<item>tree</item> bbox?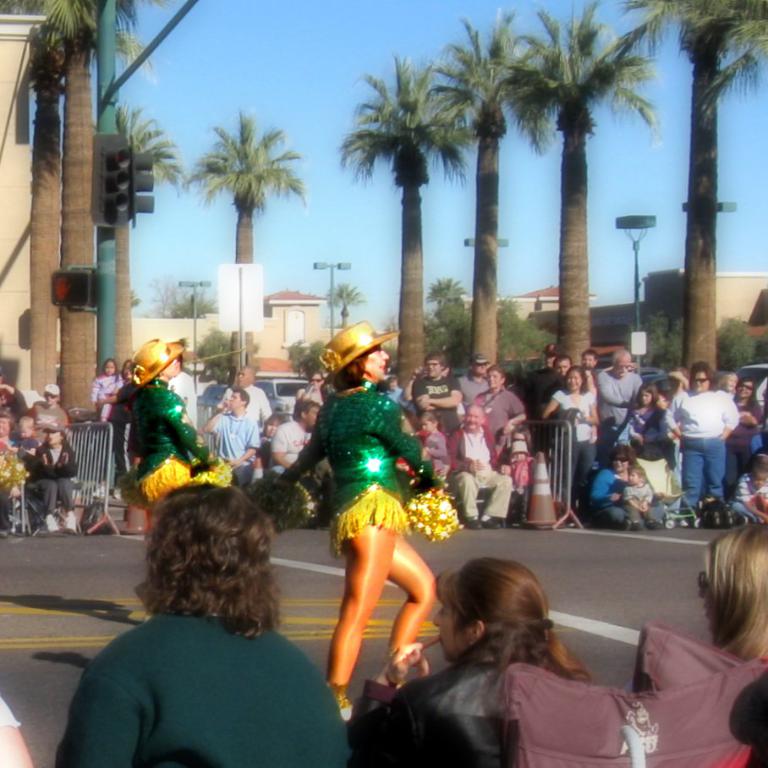
{"left": 338, "top": 53, "right": 479, "bottom": 389}
